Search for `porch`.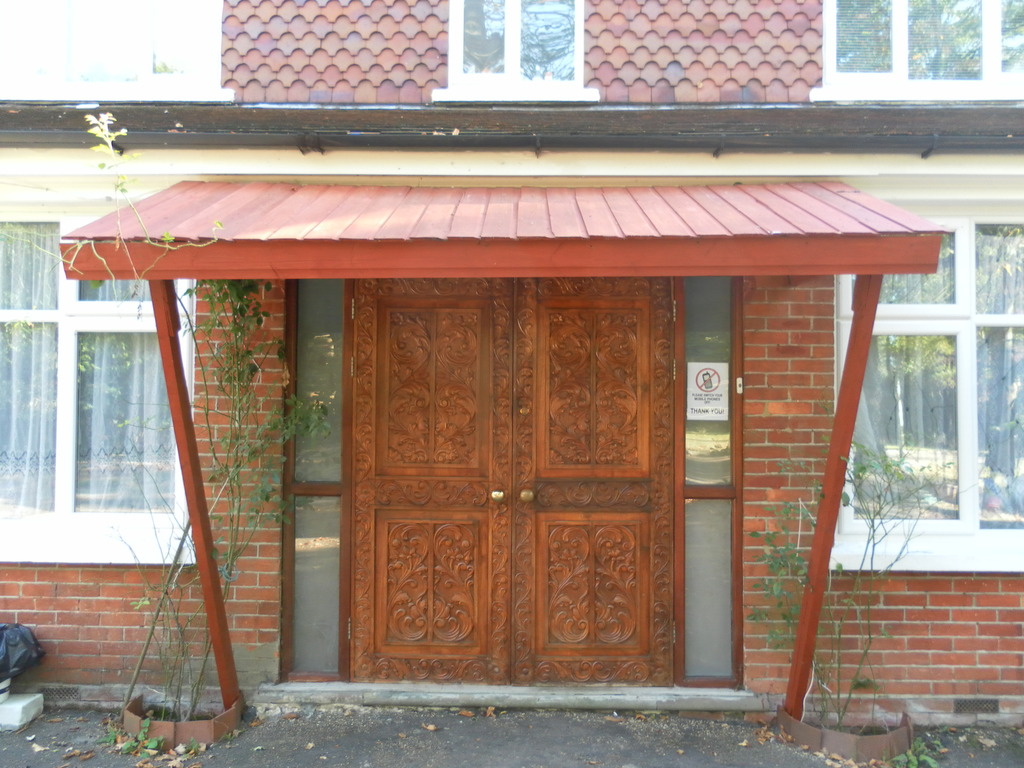
Found at [0,305,1023,730].
